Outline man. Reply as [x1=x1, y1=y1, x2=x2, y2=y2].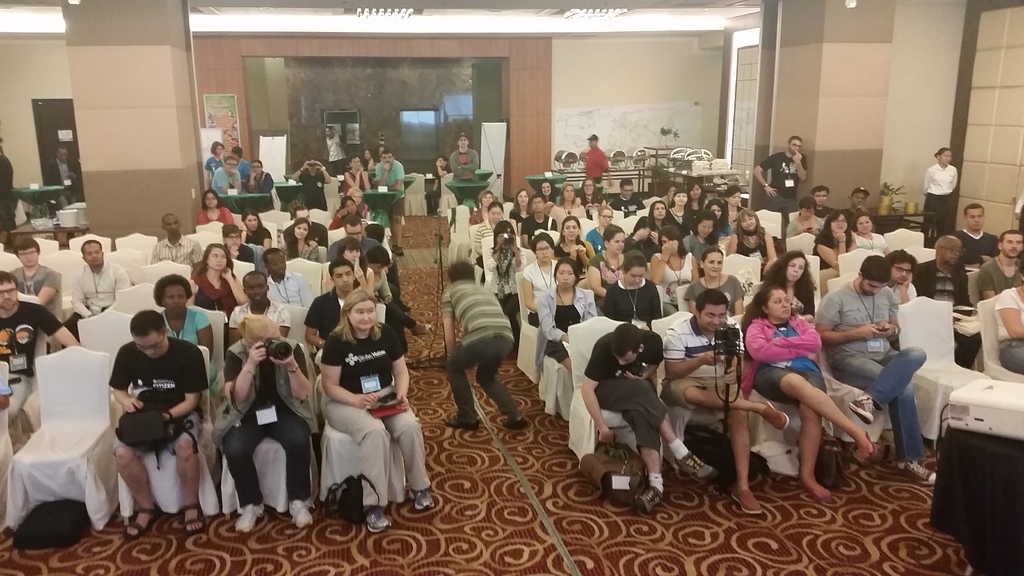
[x1=40, y1=145, x2=88, y2=211].
